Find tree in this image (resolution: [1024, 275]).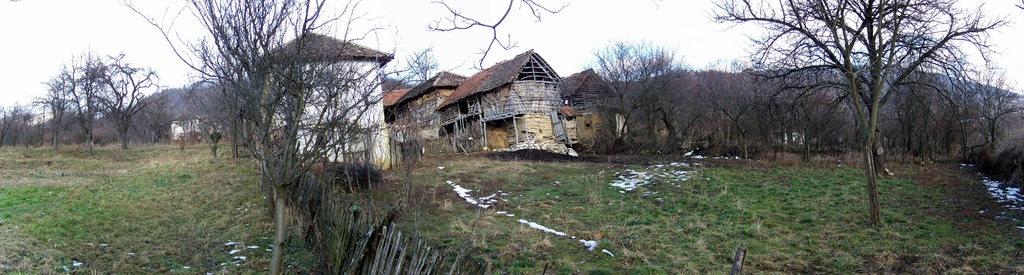
rect(577, 40, 687, 150).
